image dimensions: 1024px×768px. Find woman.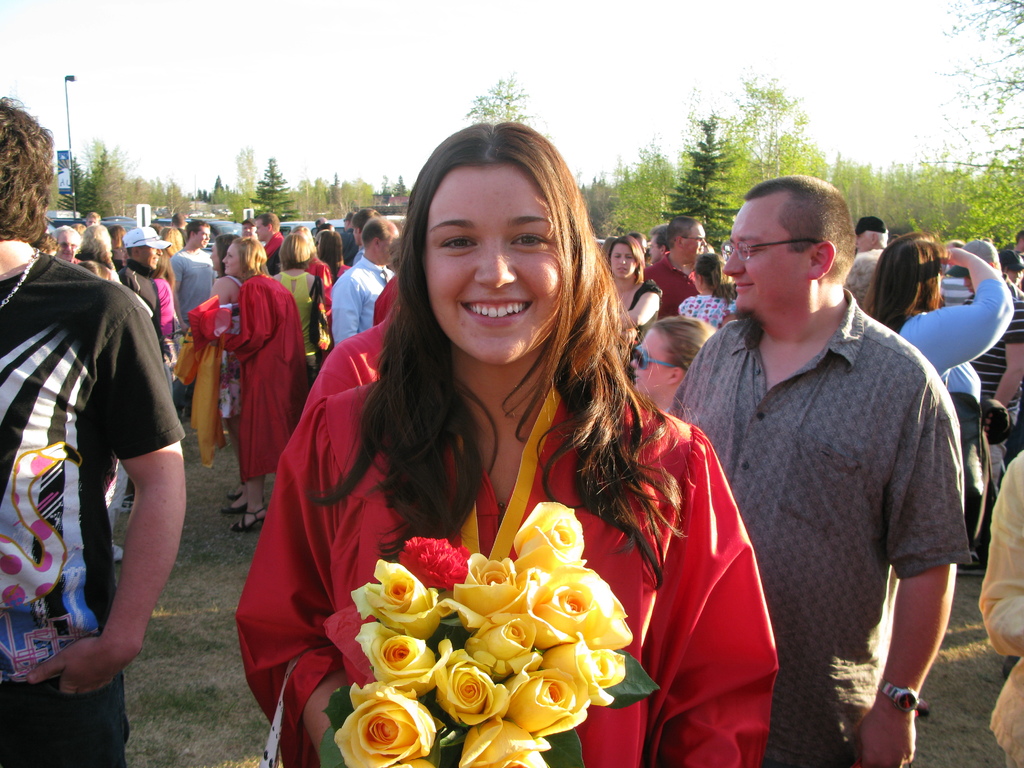
<bbox>605, 234, 665, 355</bbox>.
